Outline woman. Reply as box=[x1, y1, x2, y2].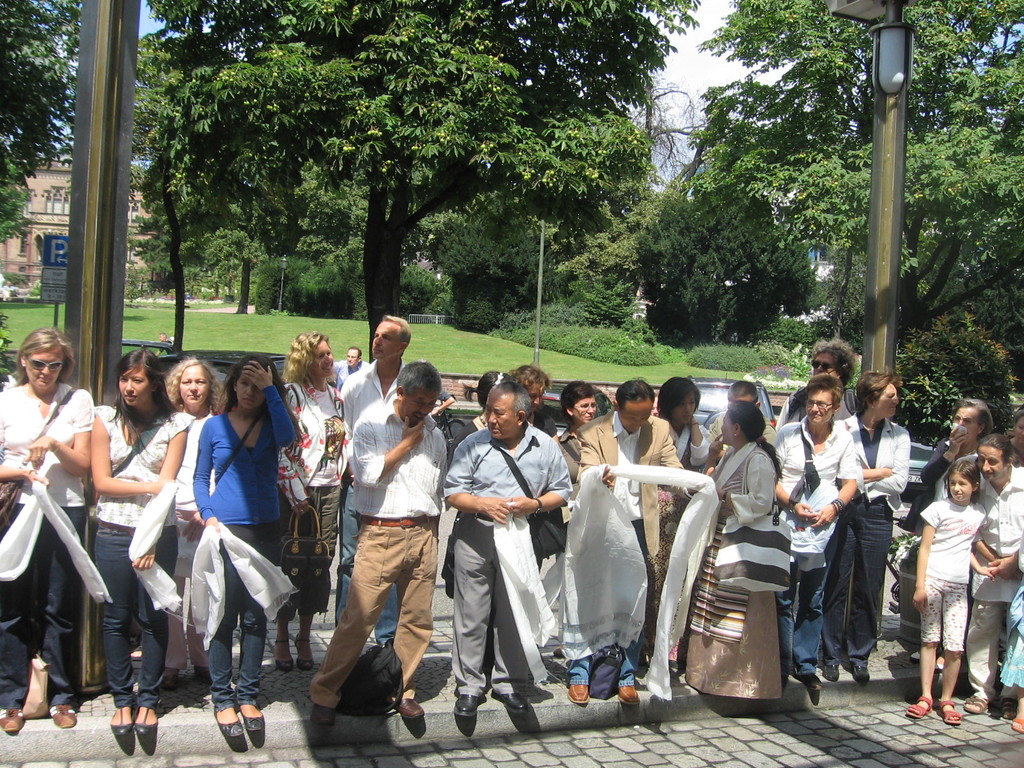
box=[195, 356, 303, 739].
